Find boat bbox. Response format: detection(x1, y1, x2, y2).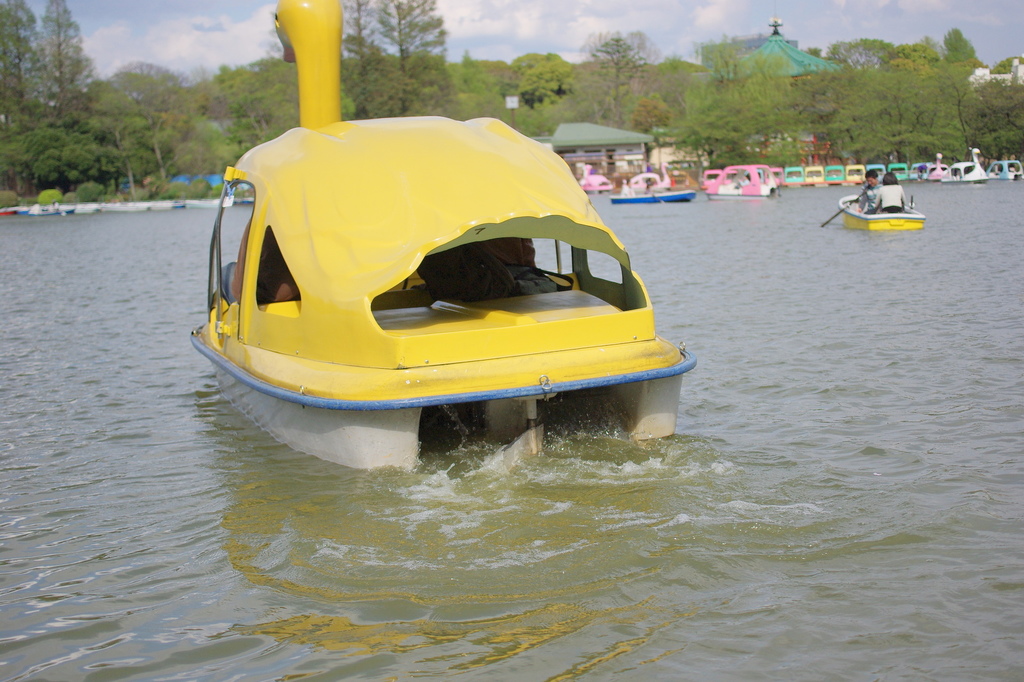
detection(621, 157, 691, 206).
